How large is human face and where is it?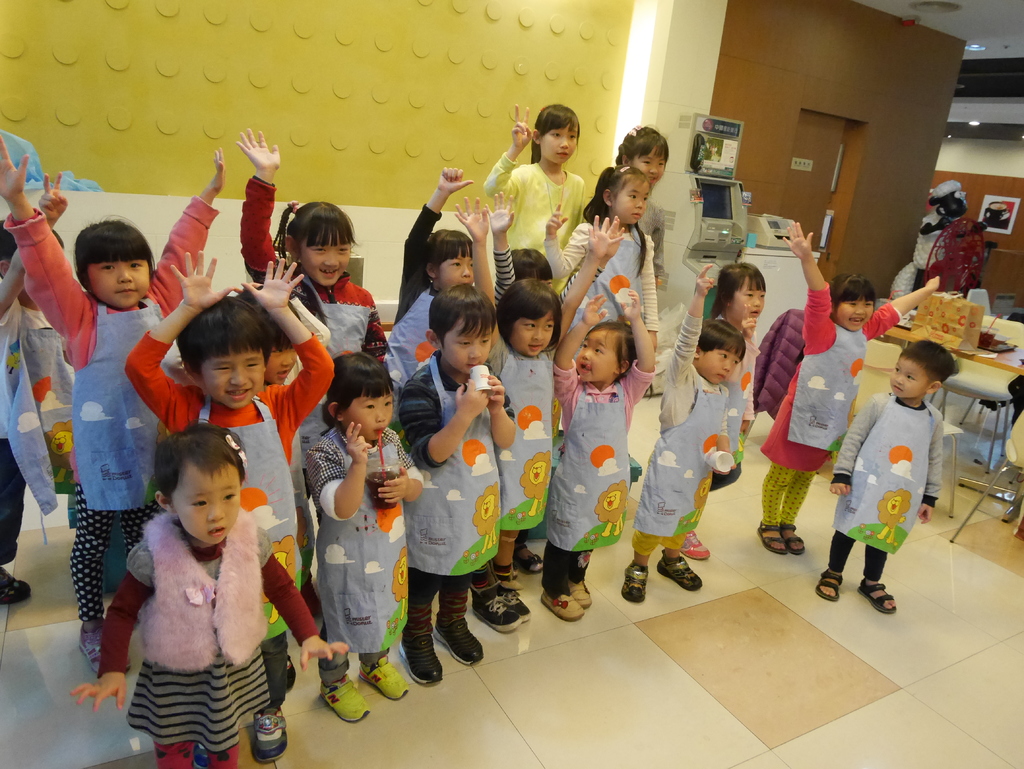
Bounding box: rect(890, 353, 929, 398).
